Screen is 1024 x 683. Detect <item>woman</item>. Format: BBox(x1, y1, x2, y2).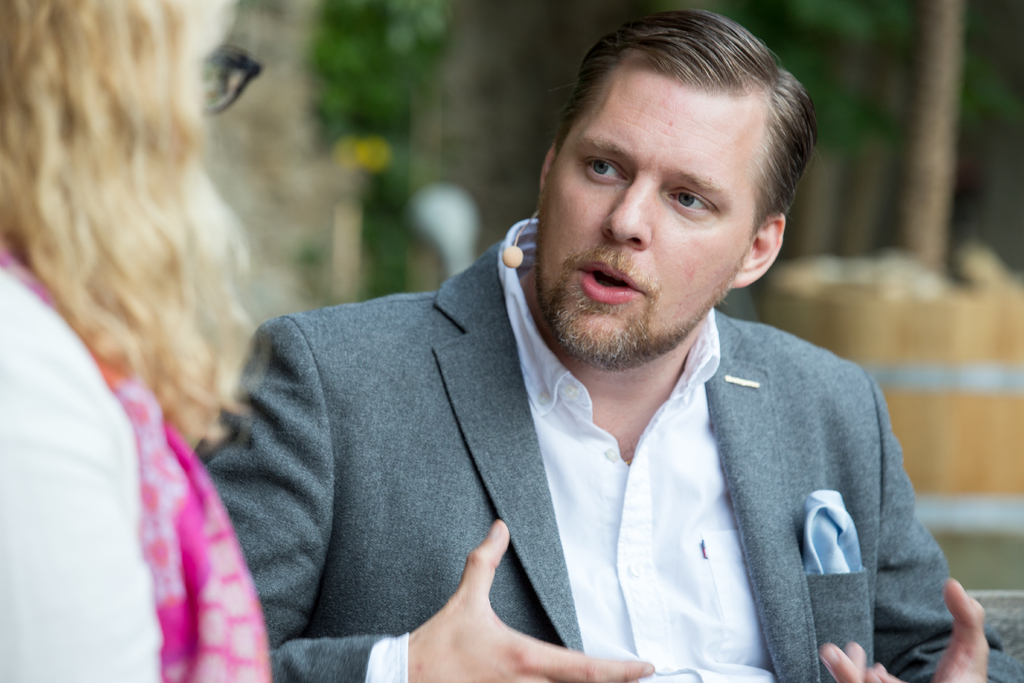
BBox(3, 29, 296, 672).
